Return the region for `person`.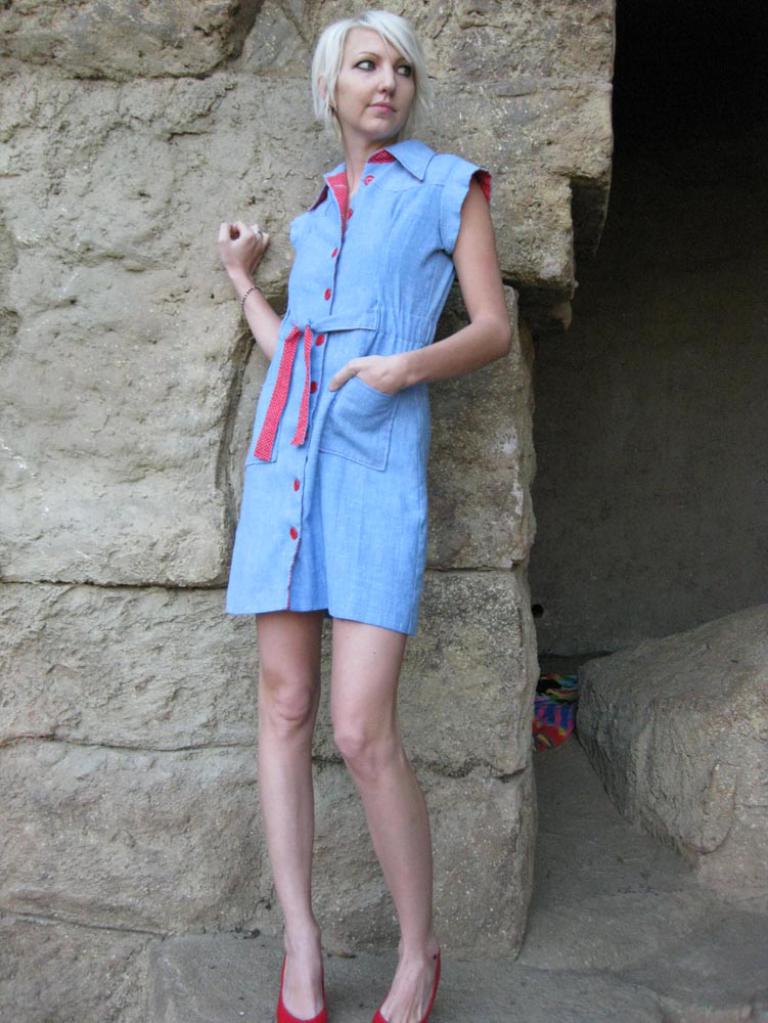
x1=218 y1=8 x2=510 y2=1022.
